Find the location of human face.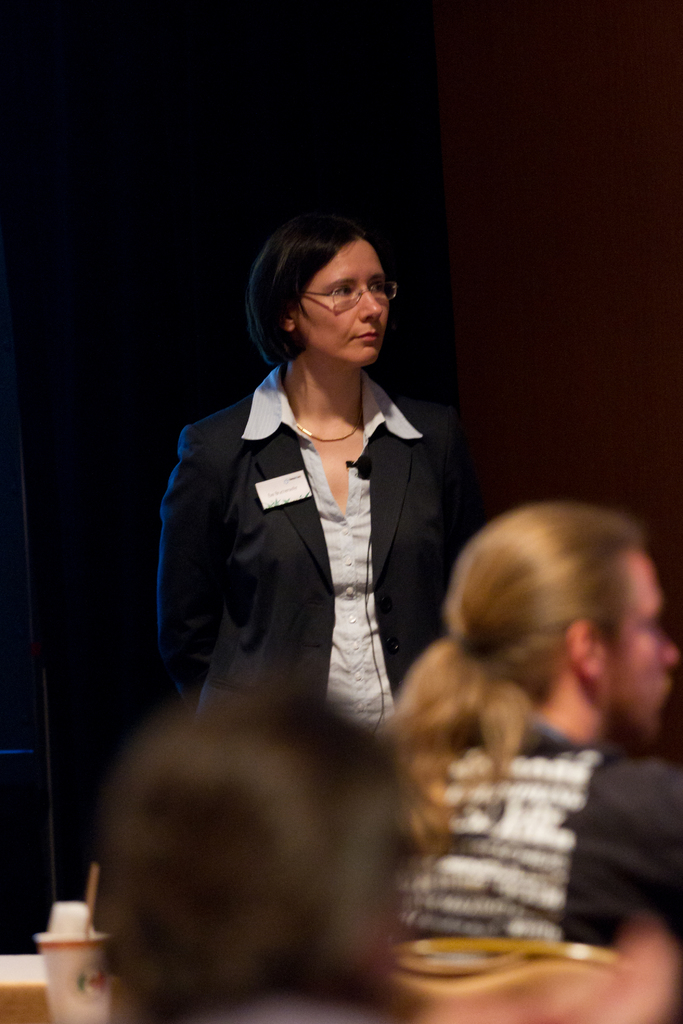
Location: (left=292, top=235, right=388, bottom=370).
